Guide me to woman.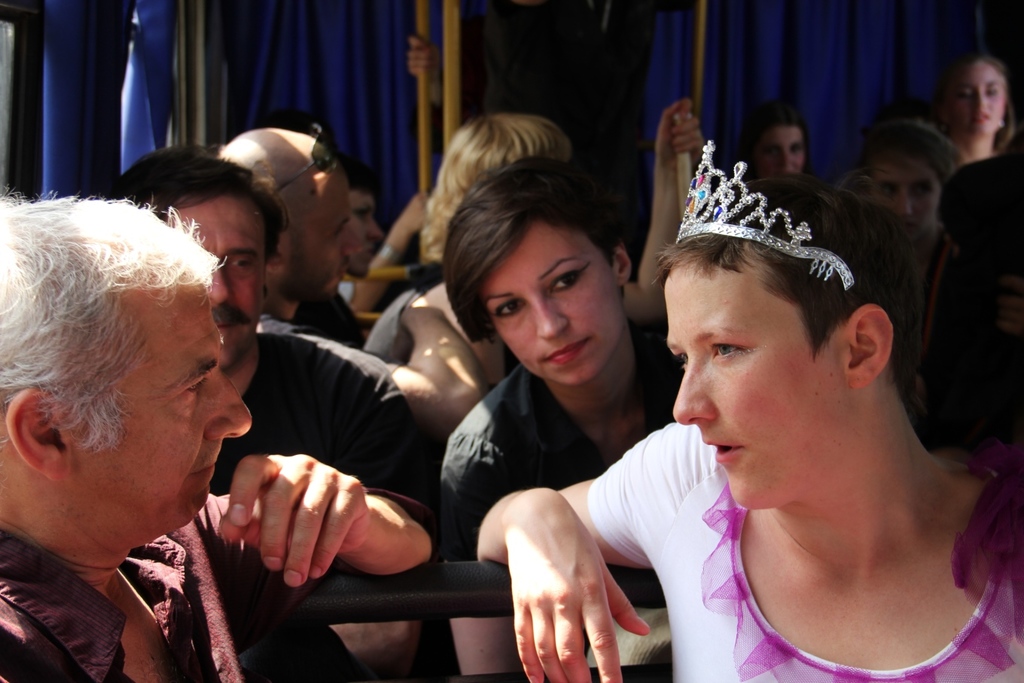
Guidance: (left=730, top=105, right=816, bottom=188).
